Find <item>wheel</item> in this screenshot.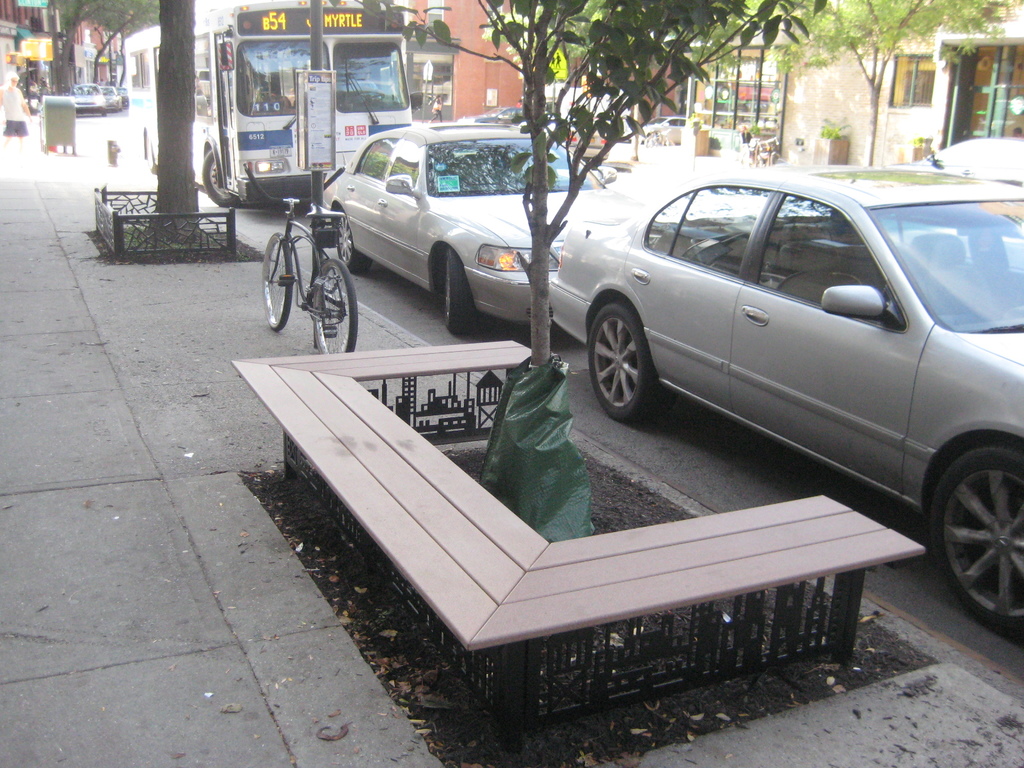
The bounding box for <item>wheel</item> is <region>201, 150, 234, 207</region>.
